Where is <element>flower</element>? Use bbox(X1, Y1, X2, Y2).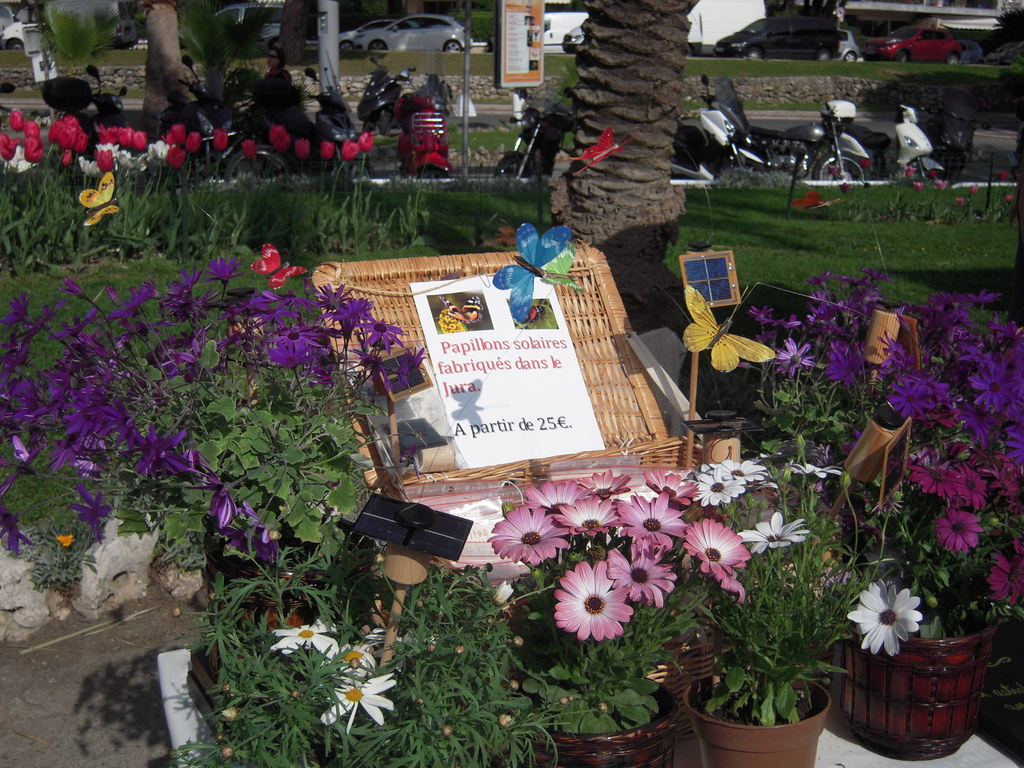
bbox(825, 163, 836, 174).
